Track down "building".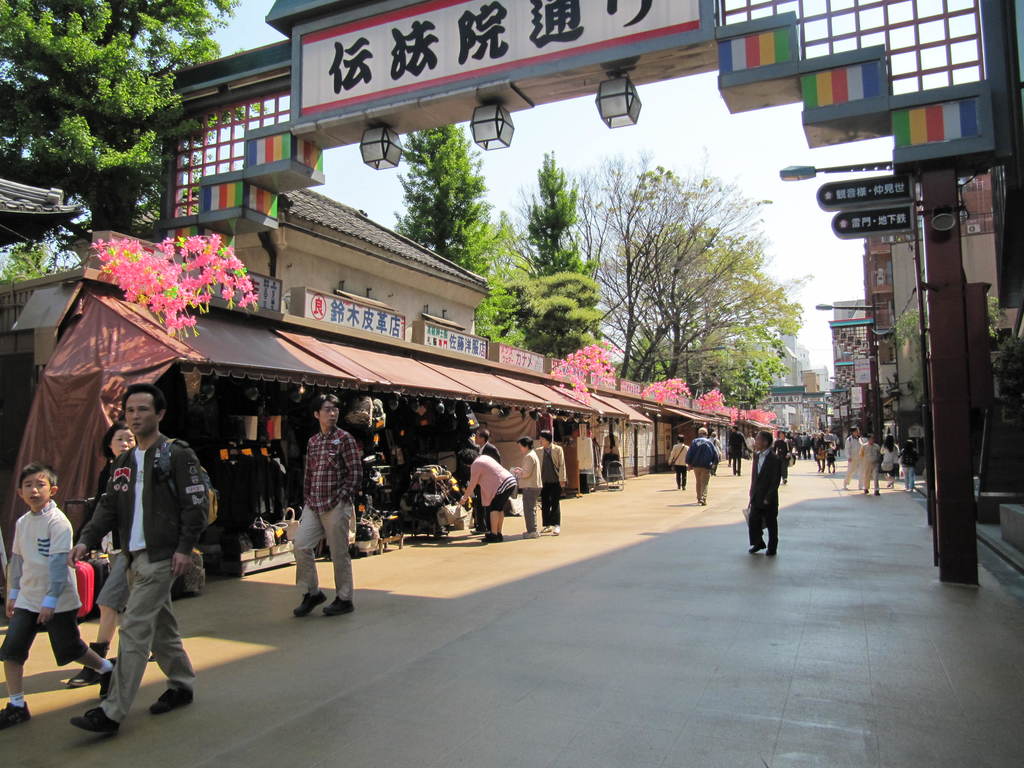
Tracked to crop(125, 188, 493, 336).
